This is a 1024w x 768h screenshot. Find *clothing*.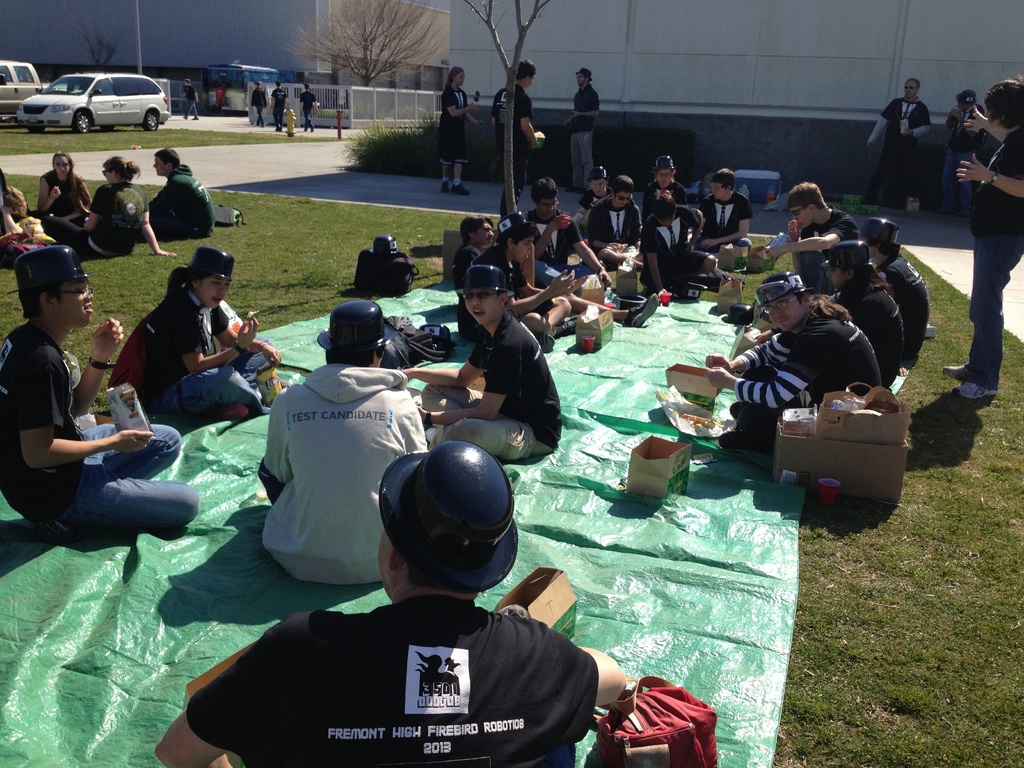
Bounding box: {"x1": 711, "y1": 312, "x2": 900, "y2": 478}.
